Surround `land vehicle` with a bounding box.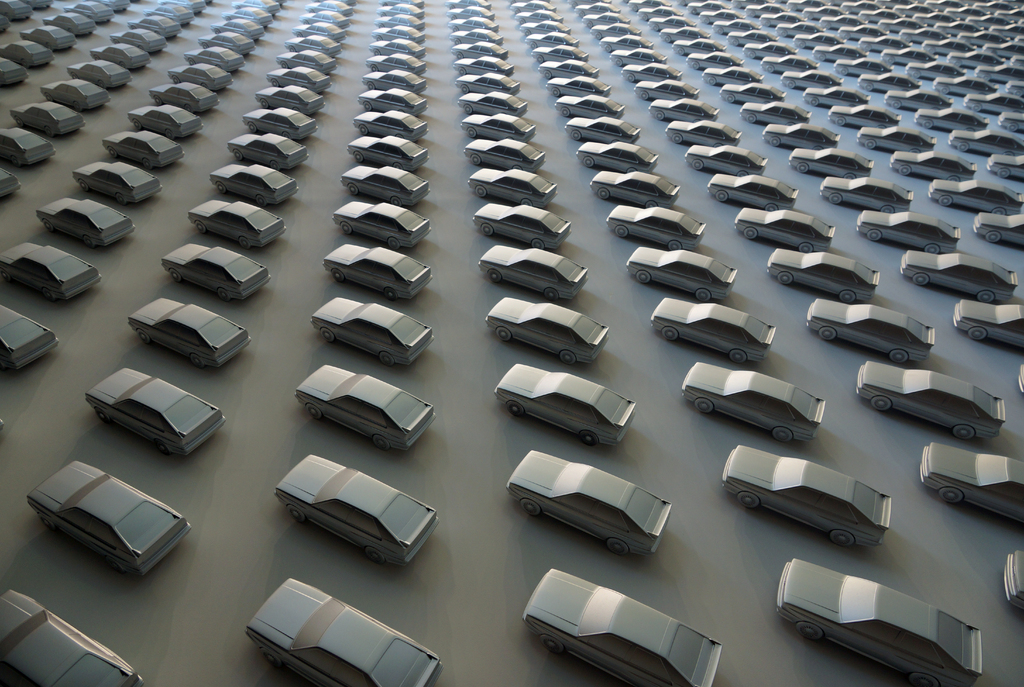
bbox=[925, 179, 1023, 216].
